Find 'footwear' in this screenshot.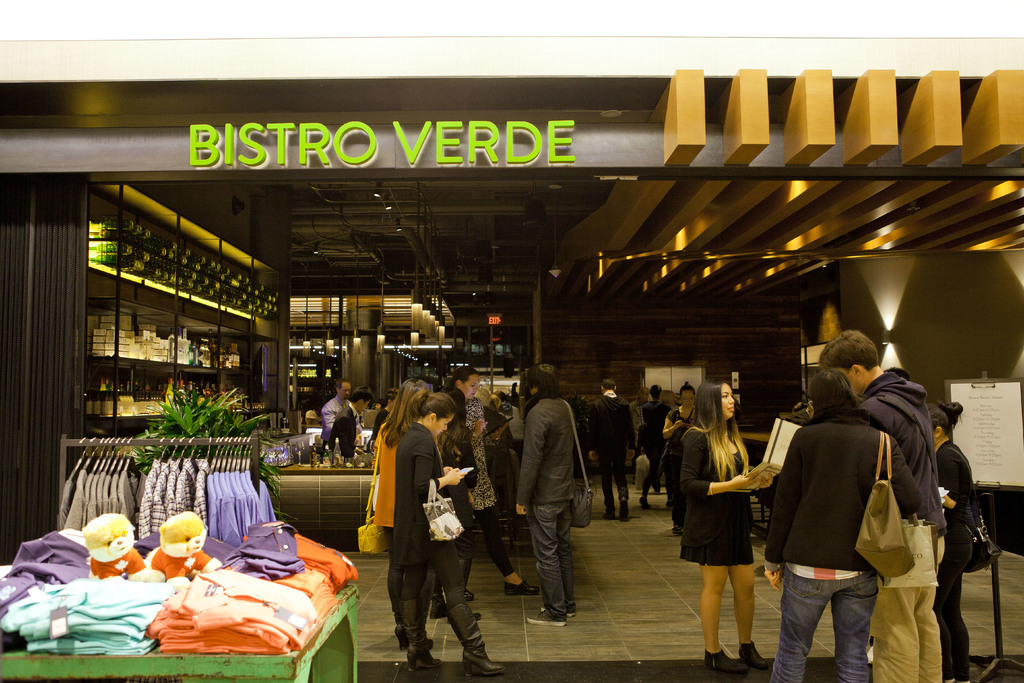
The bounding box for 'footwear' is locate(405, 646, 440, 672).
